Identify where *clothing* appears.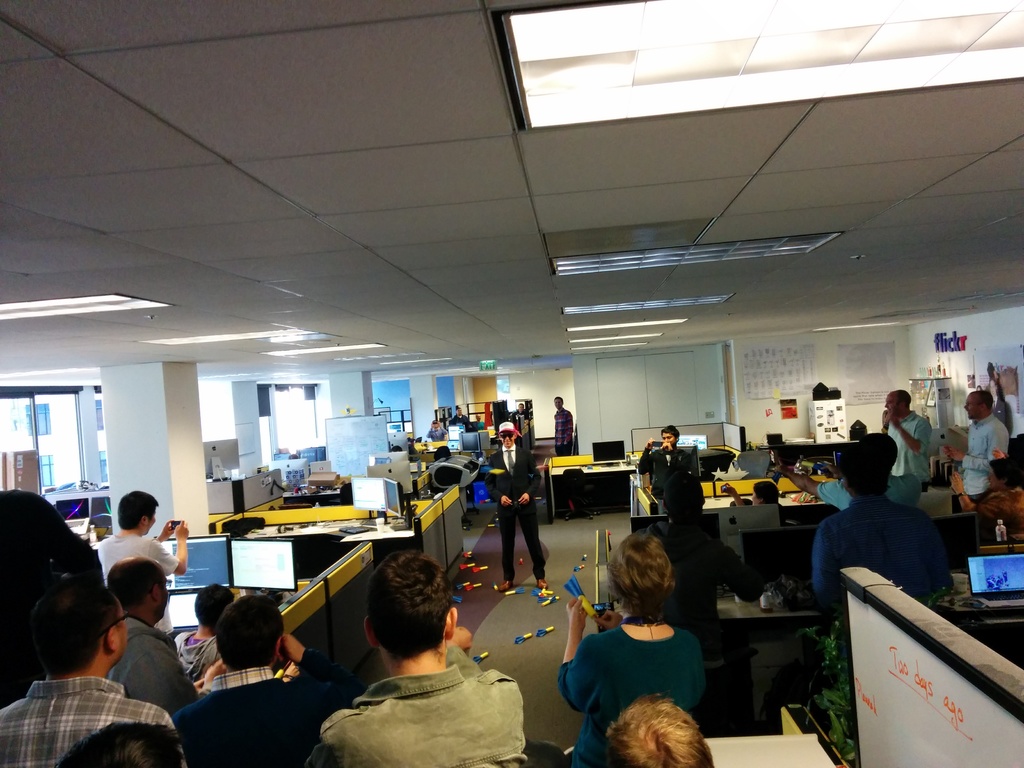
Appears at x1=956 y1=413 x2=1010 y2=513.
